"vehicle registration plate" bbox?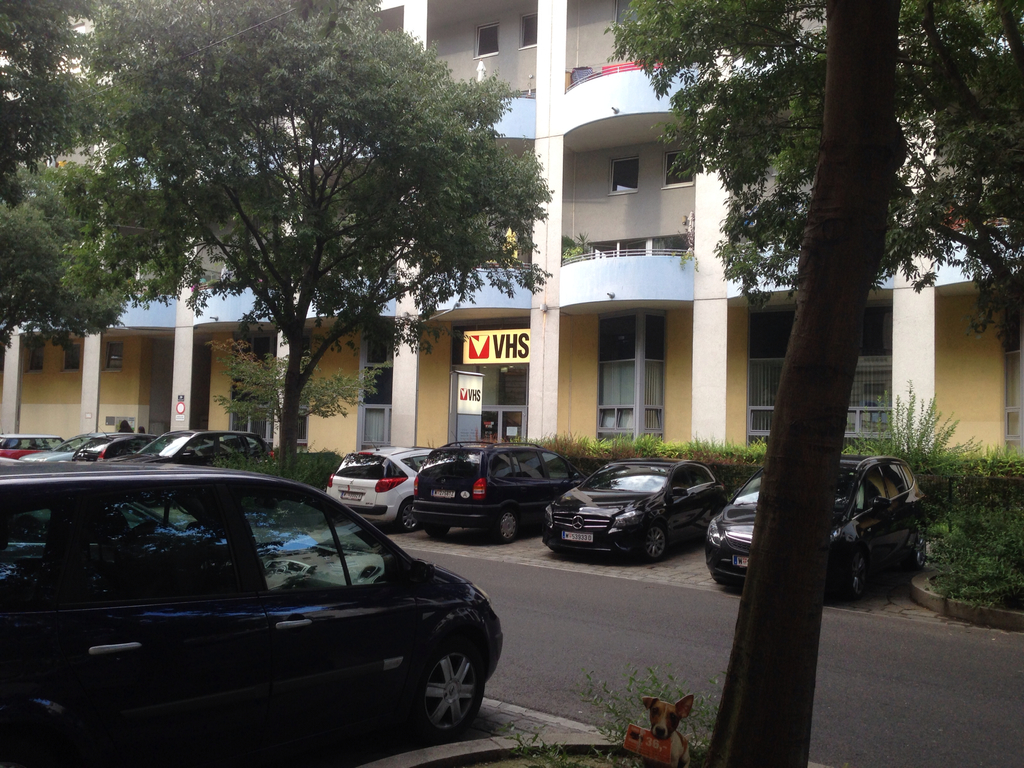
{"left": 561, "top": 531, "right": 595, "bottom": 541}
